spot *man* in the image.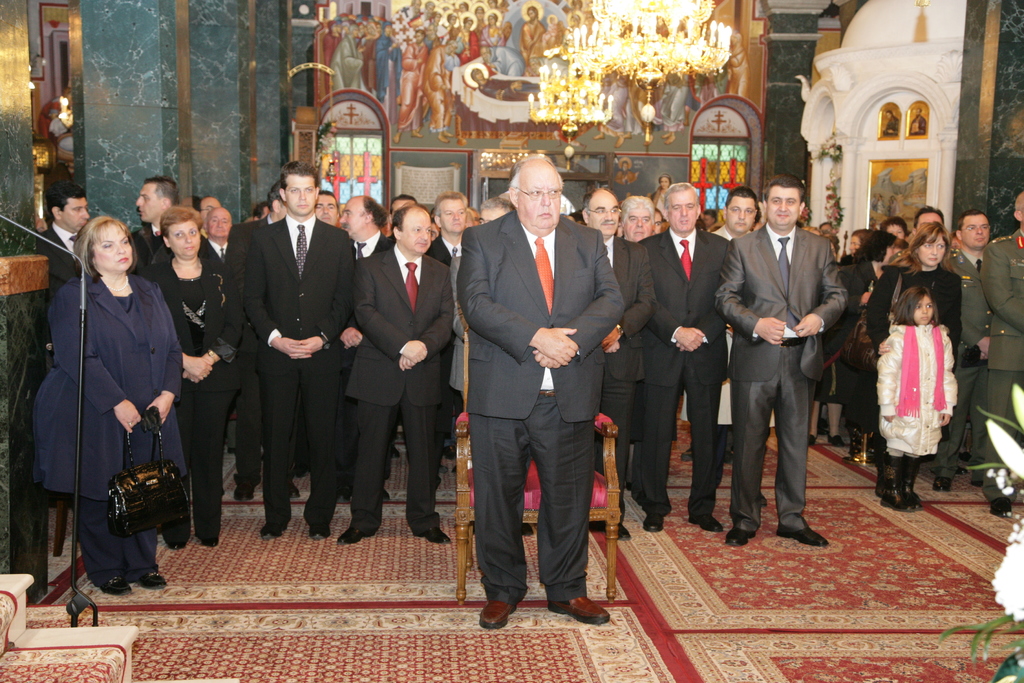
*man* found at <bbox>717, 174, 849, 546</bbox>.
